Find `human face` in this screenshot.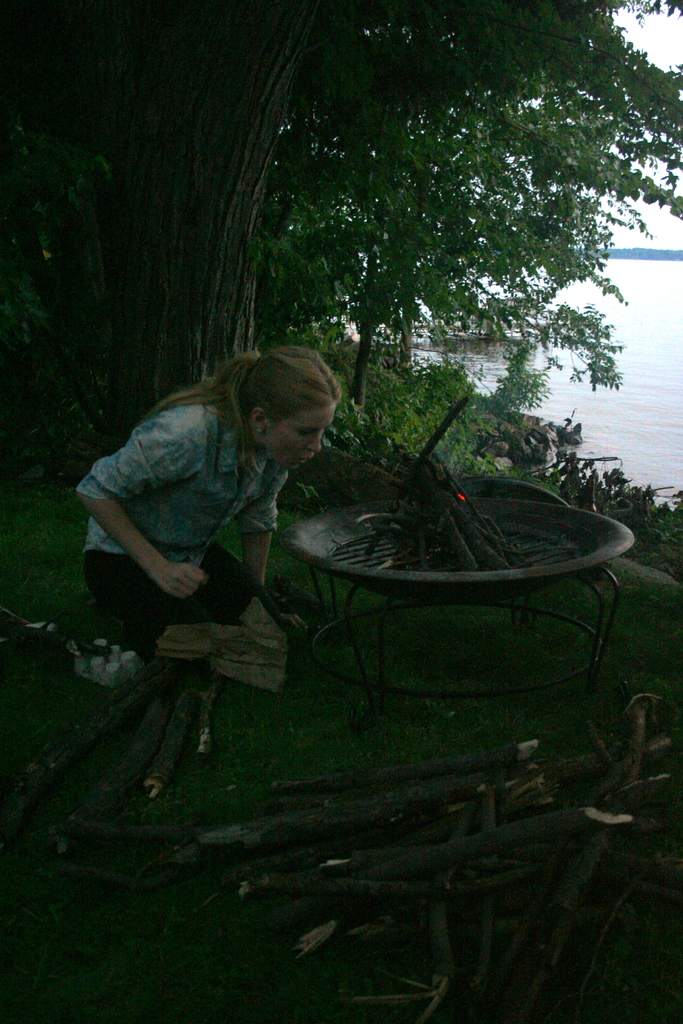
The bounding box for `human face` is (left=266, top=399, right=336, bottom=471).
